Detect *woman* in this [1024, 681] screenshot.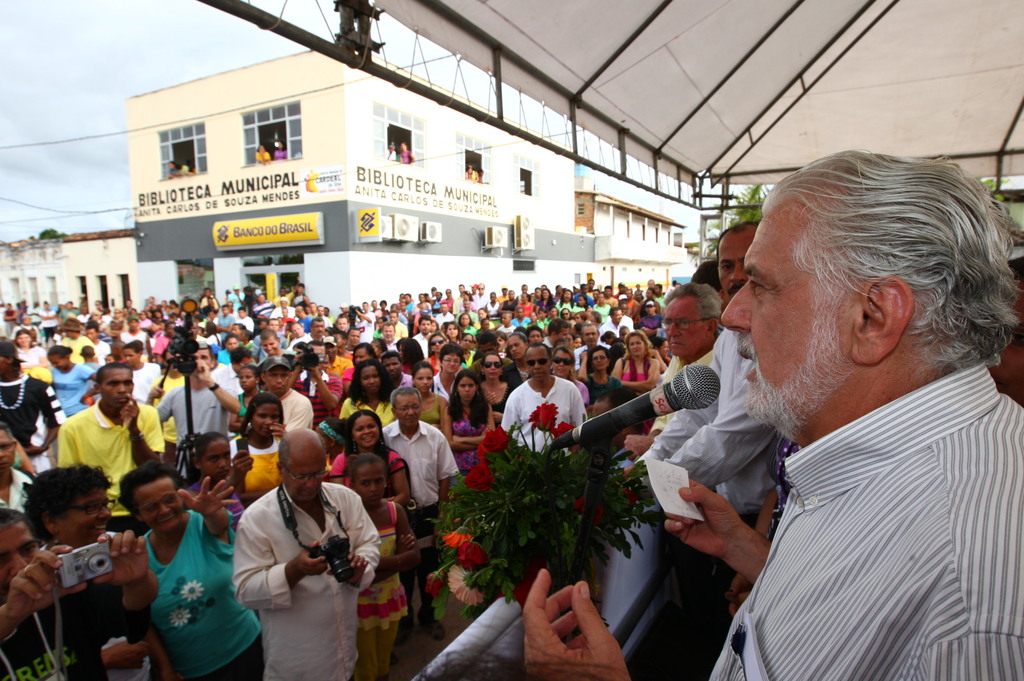
Detection: left=573, top=312, right=588, bottom=326.
